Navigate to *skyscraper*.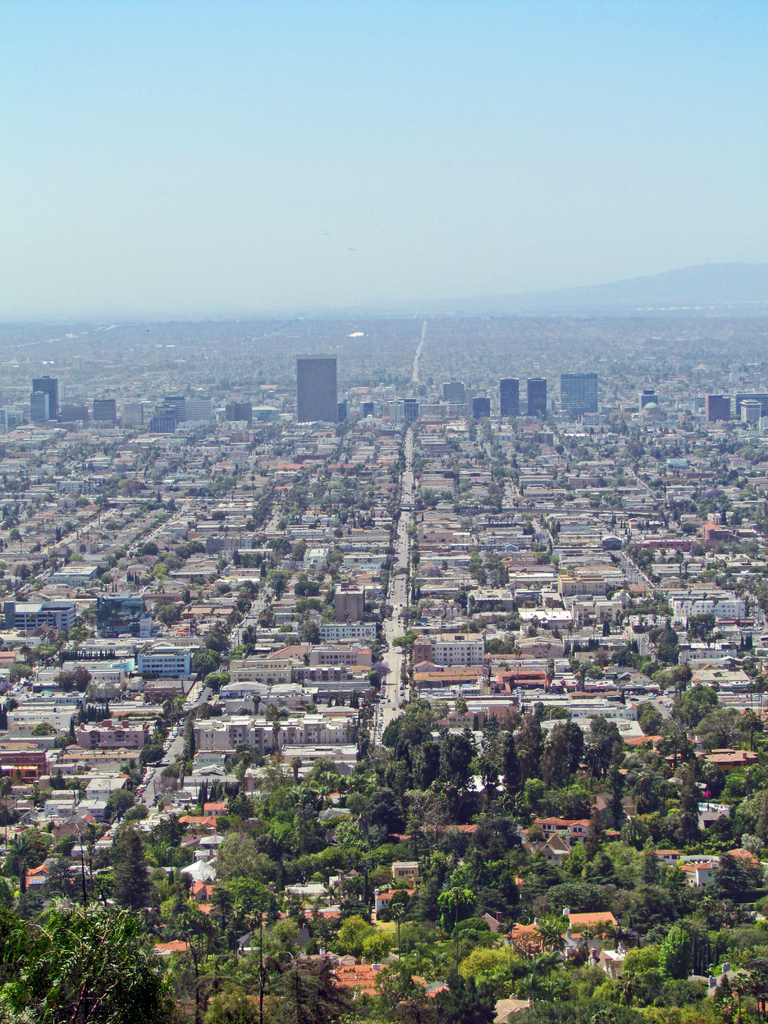
Navigation target: [x1=563, y1=372, x2=602, y2=413].
